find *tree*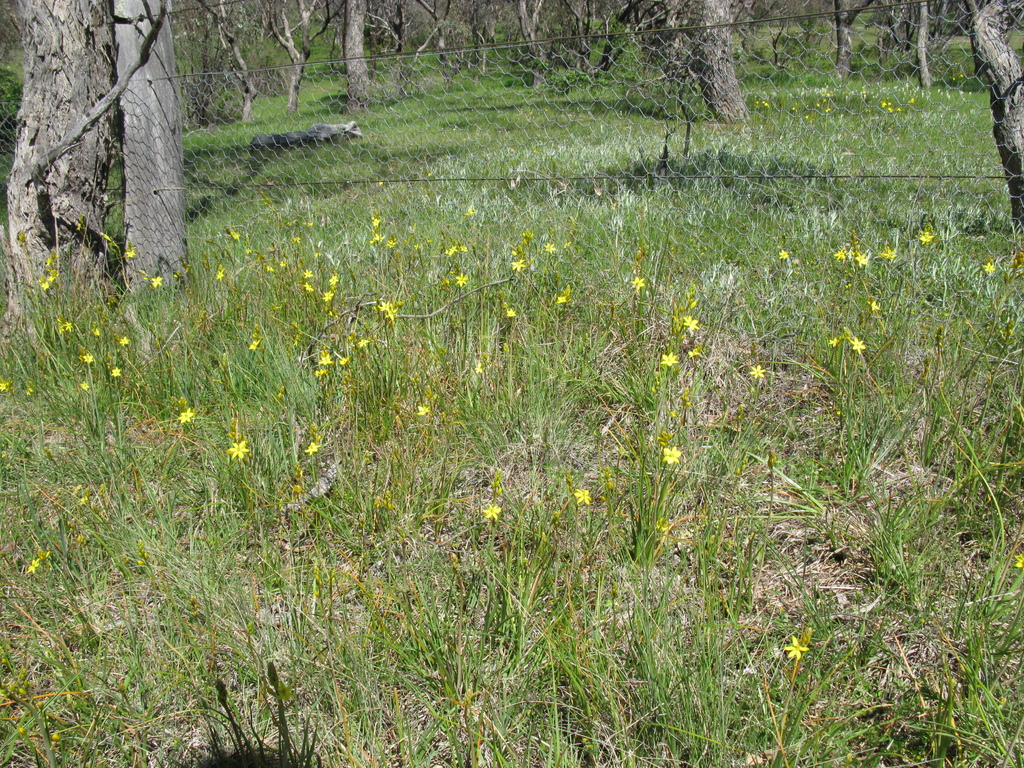
330,0,372,95
